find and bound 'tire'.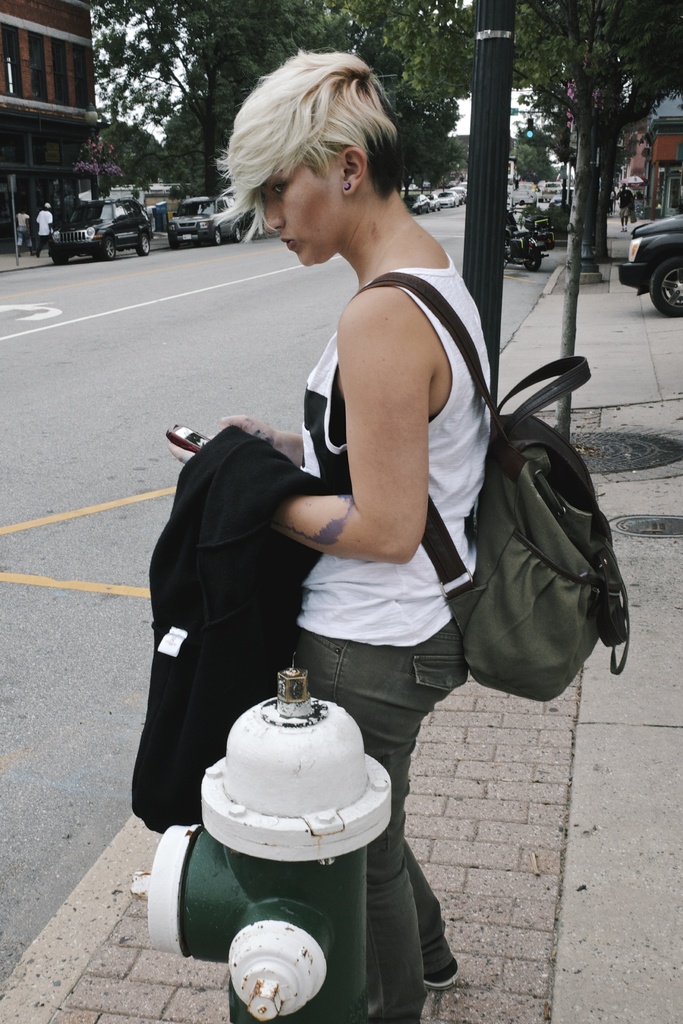
Bound: 229:218:240:241.
